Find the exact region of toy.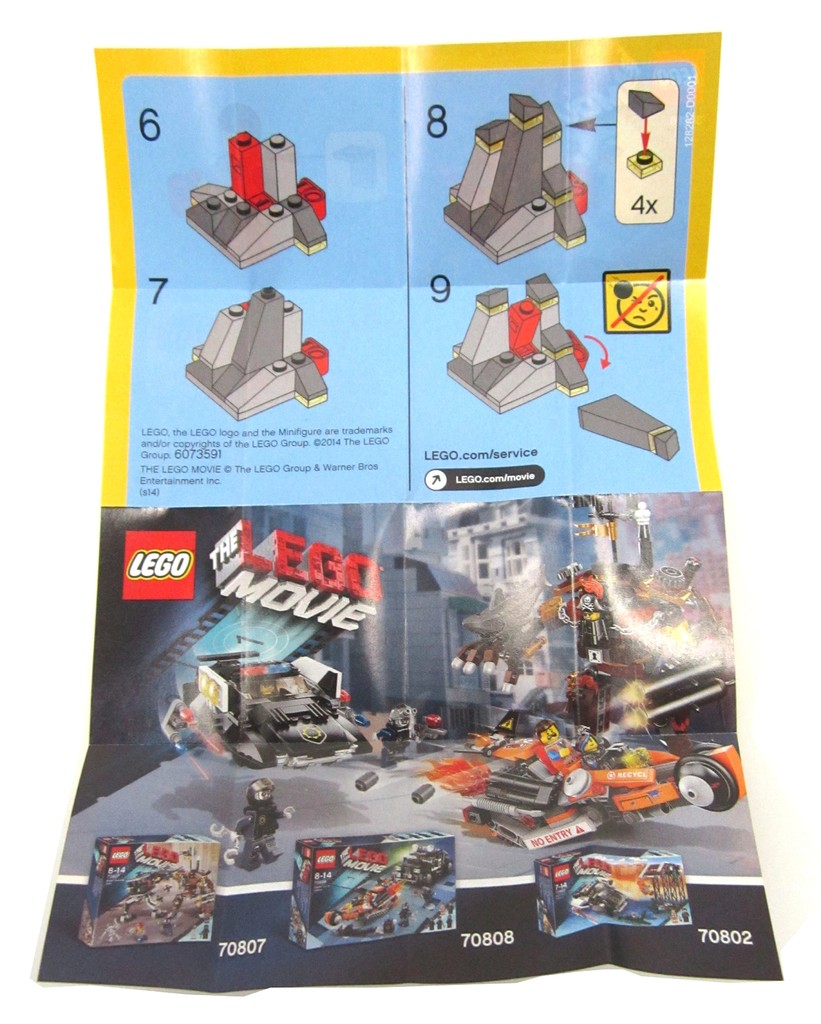
Exact region: box=[625, 148, 662, 179].
